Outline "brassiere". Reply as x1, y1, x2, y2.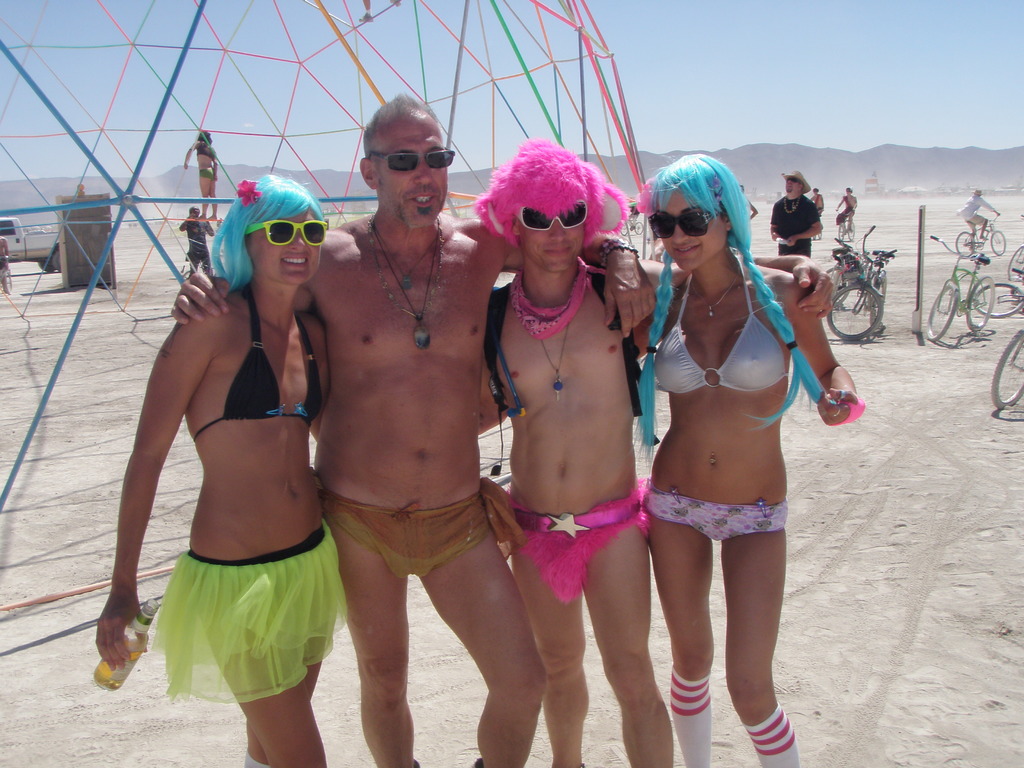
196, 284, 320, 442.
